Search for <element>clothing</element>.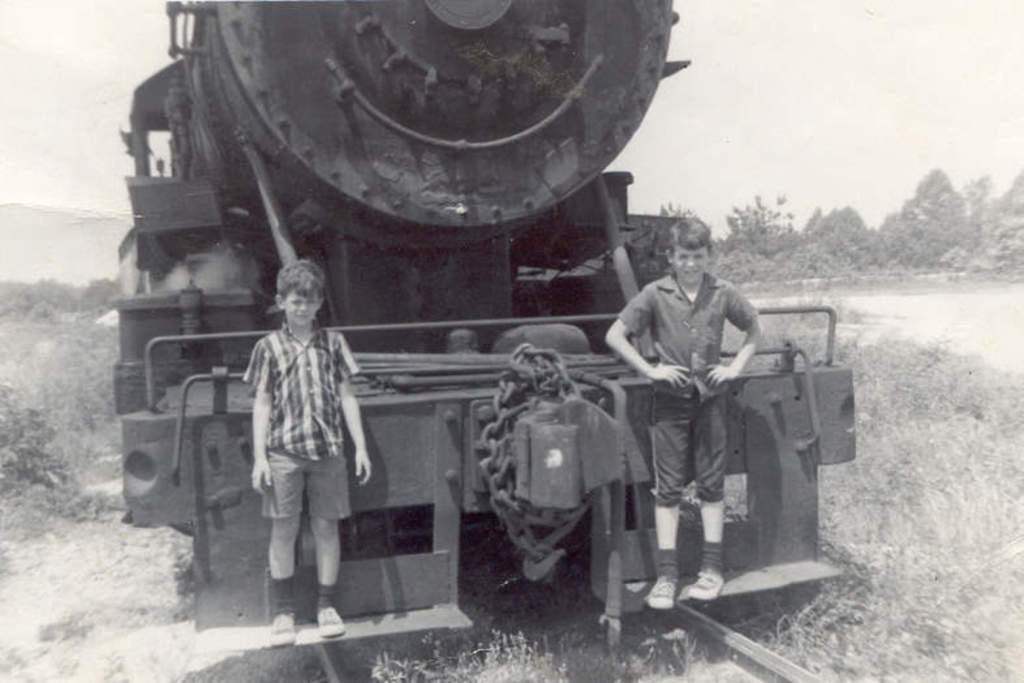
Found at crop(614, 272, 762, 508).
